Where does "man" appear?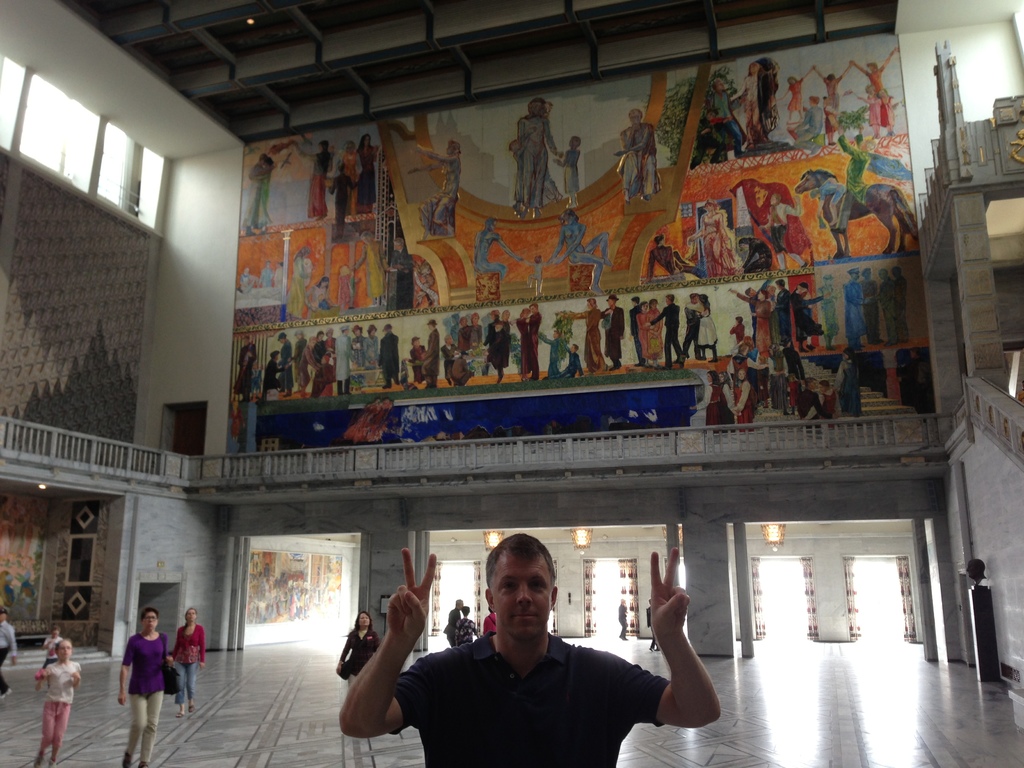
Appears at bbox=(744, 277, 775, 342).
